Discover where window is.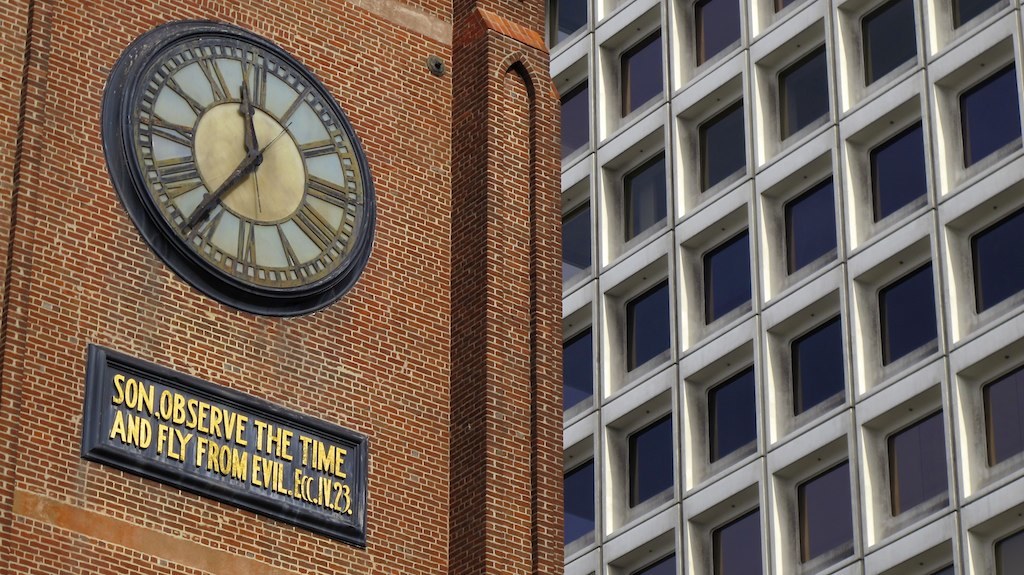
Discovered at <region>631, 404, 675, 516</region>.
